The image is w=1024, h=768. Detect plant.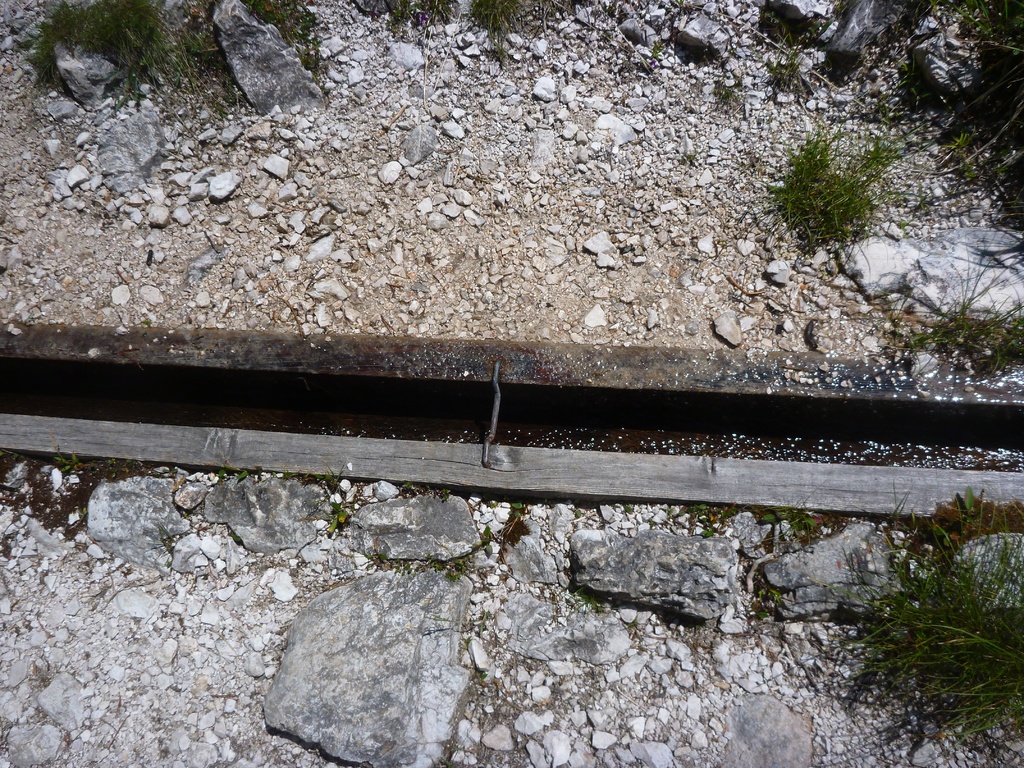
Detection: select_region(812, 0, 842, 29).
